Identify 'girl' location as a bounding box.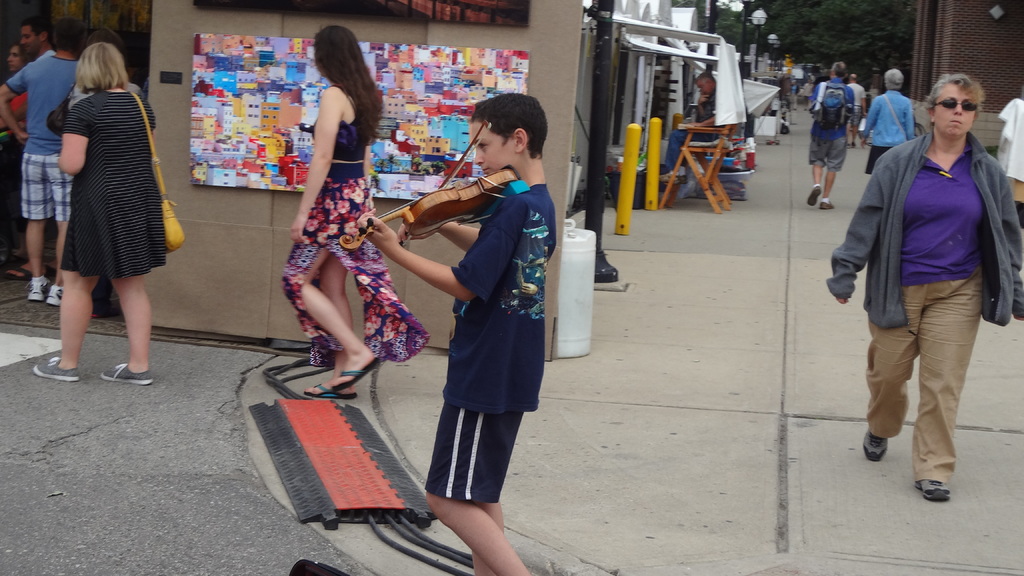
<bbox>826, 70, 1023, 503</bbox>.
